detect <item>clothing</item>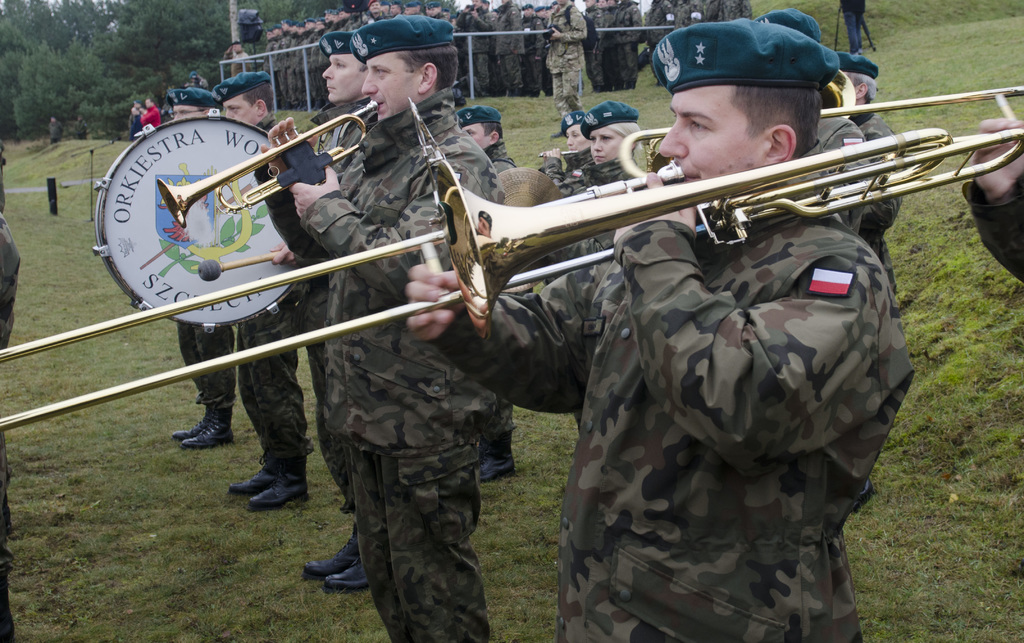
left=74, top=119, right=84, bottom=140
